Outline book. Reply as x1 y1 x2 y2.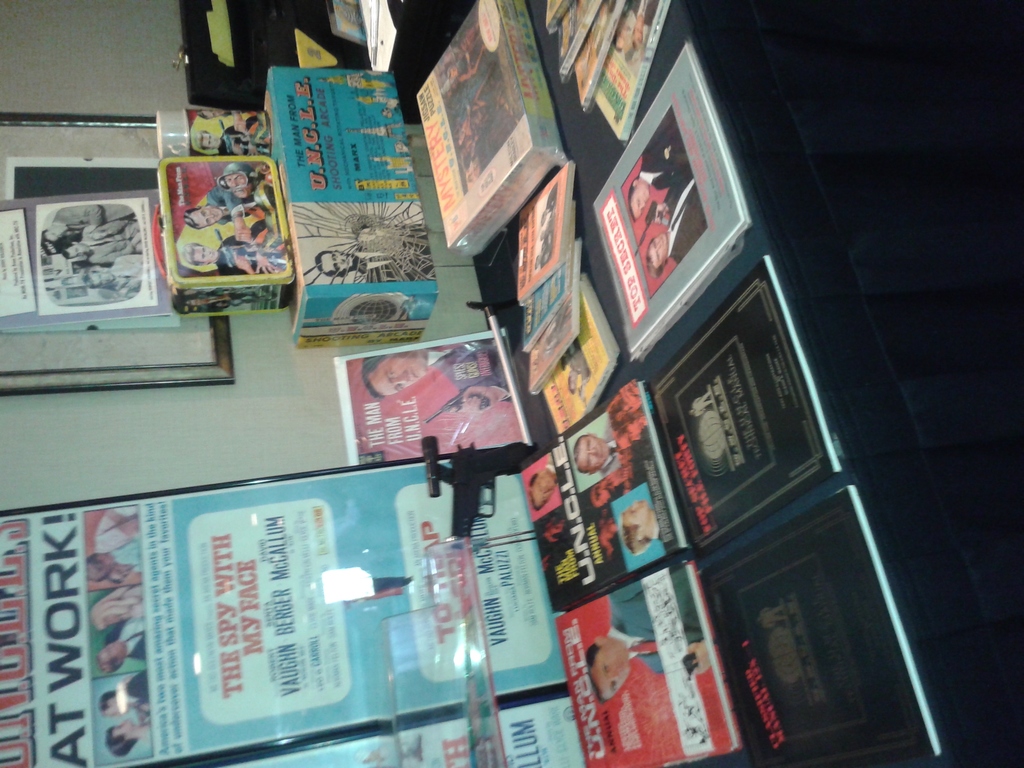
521 236 578 357.
